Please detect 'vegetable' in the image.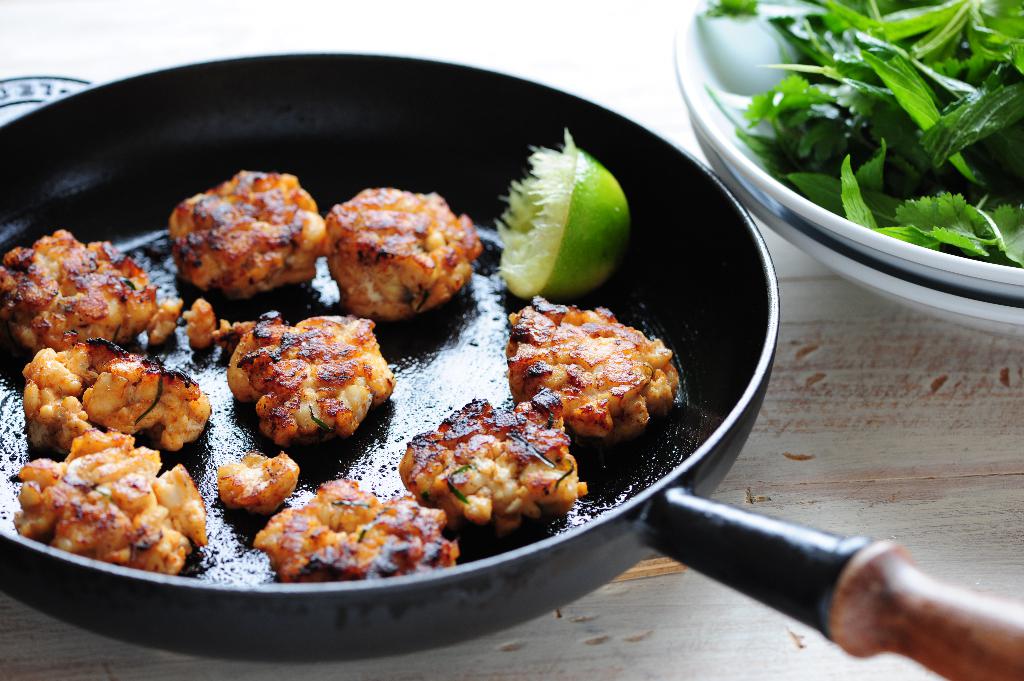
bbox(495, 127, 635, 298).
